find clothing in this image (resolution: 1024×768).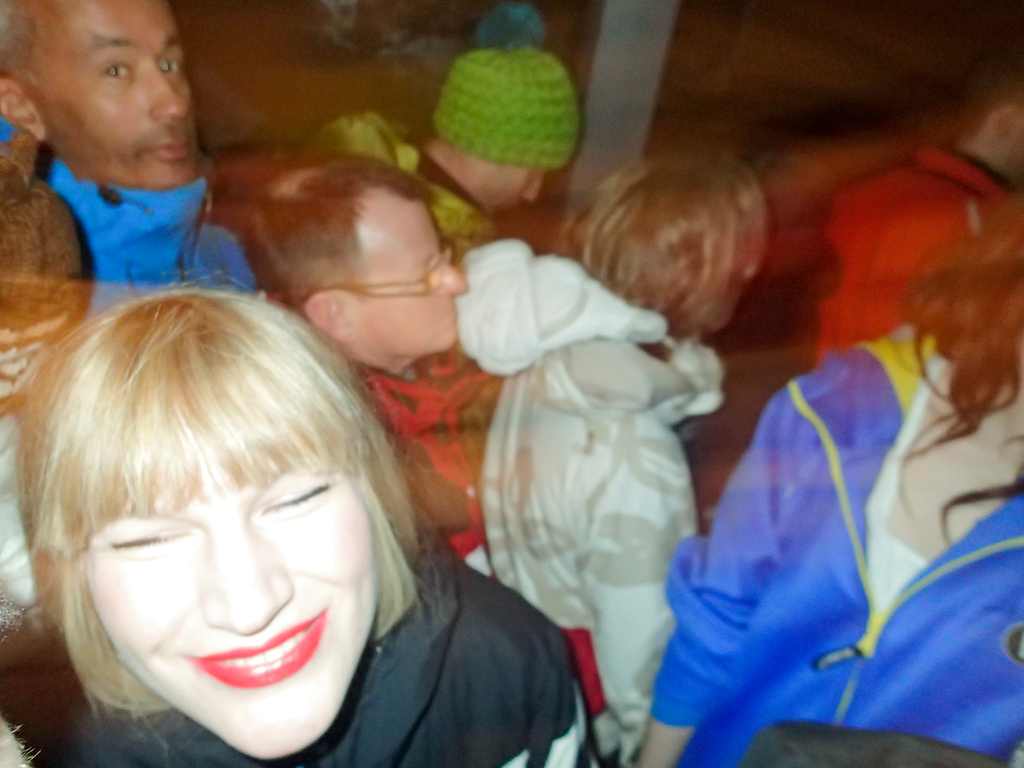
bbox=[364, 358, 484, 547].
